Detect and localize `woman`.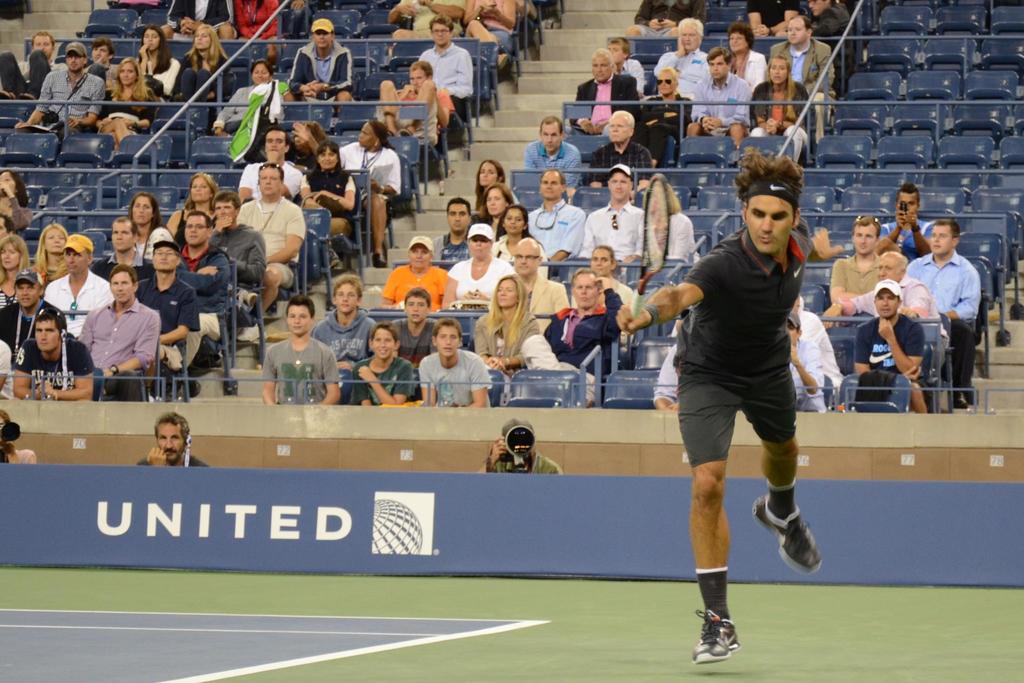
Localized at <region>296, 118, 399, 263</region>.
